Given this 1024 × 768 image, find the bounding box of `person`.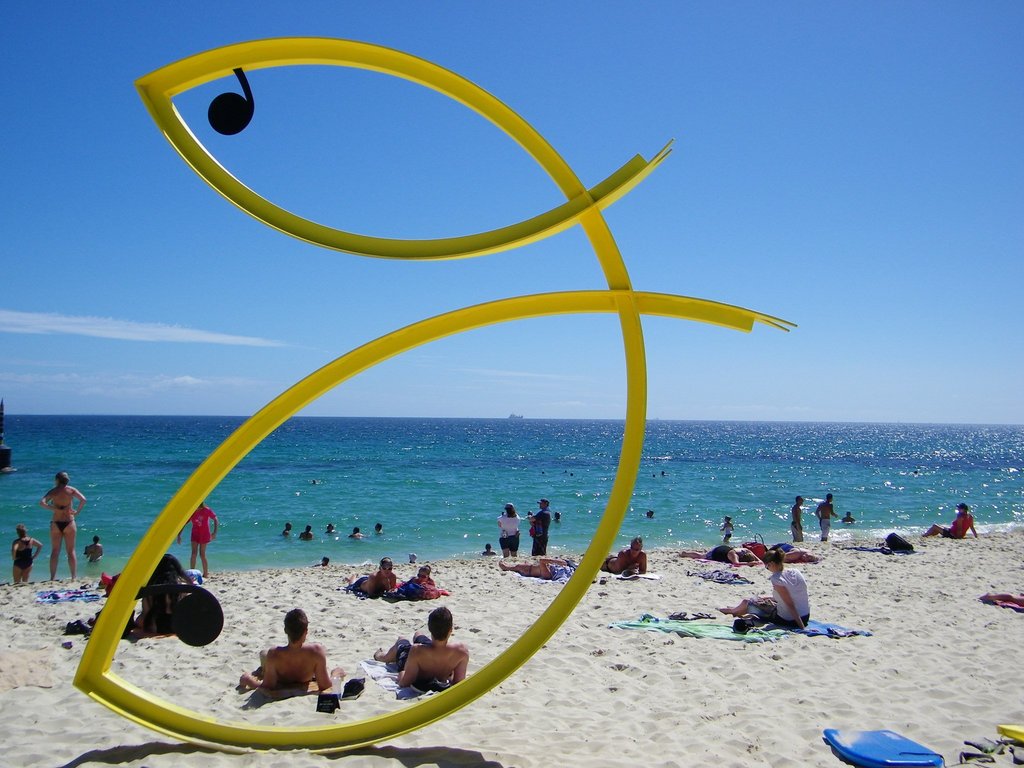
[x1=371, y1=515, x2=380, y2=536].
